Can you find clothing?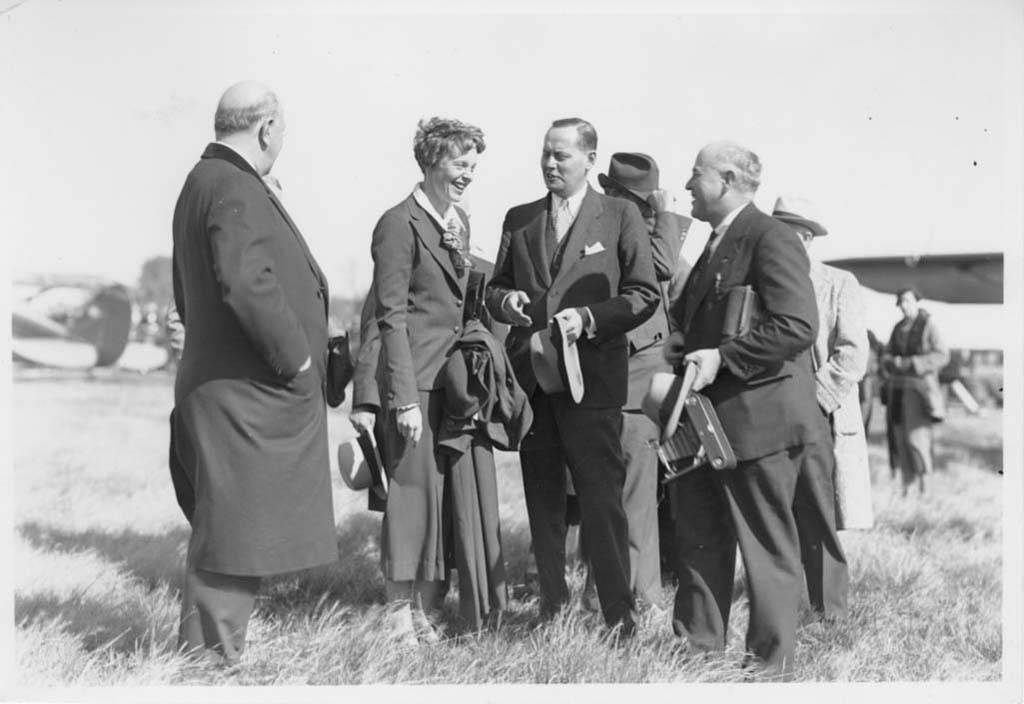
Yes, bounding box: crop(806, 255, 867, 533).
